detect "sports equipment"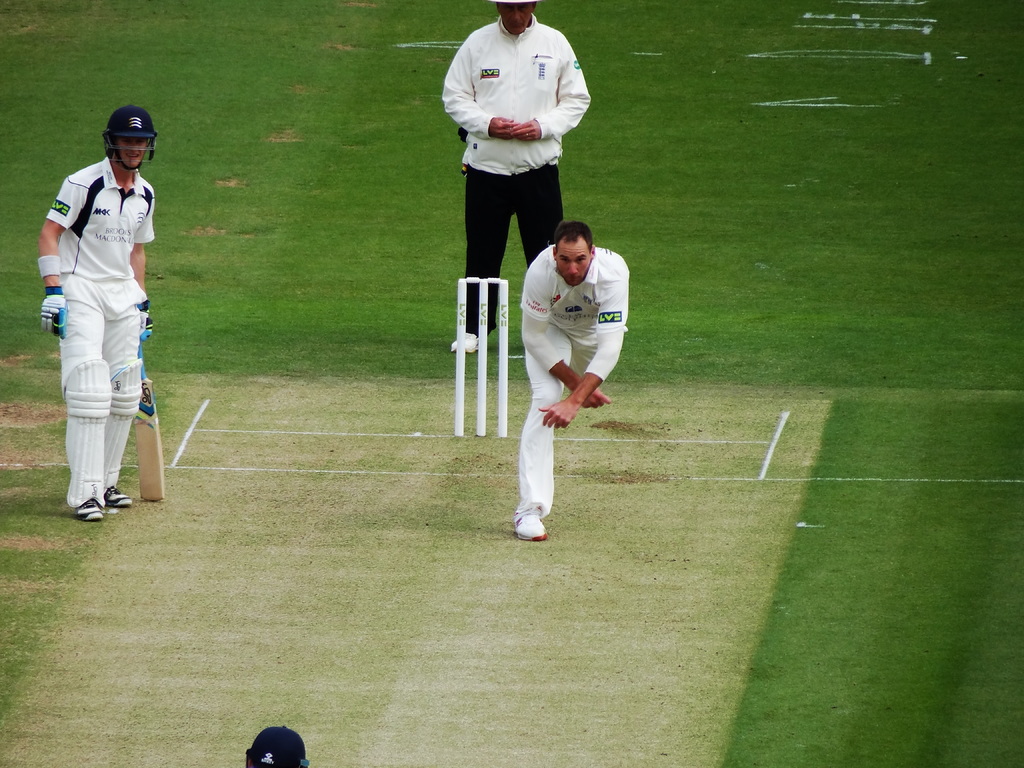
box(452, 276, 506, 436)
